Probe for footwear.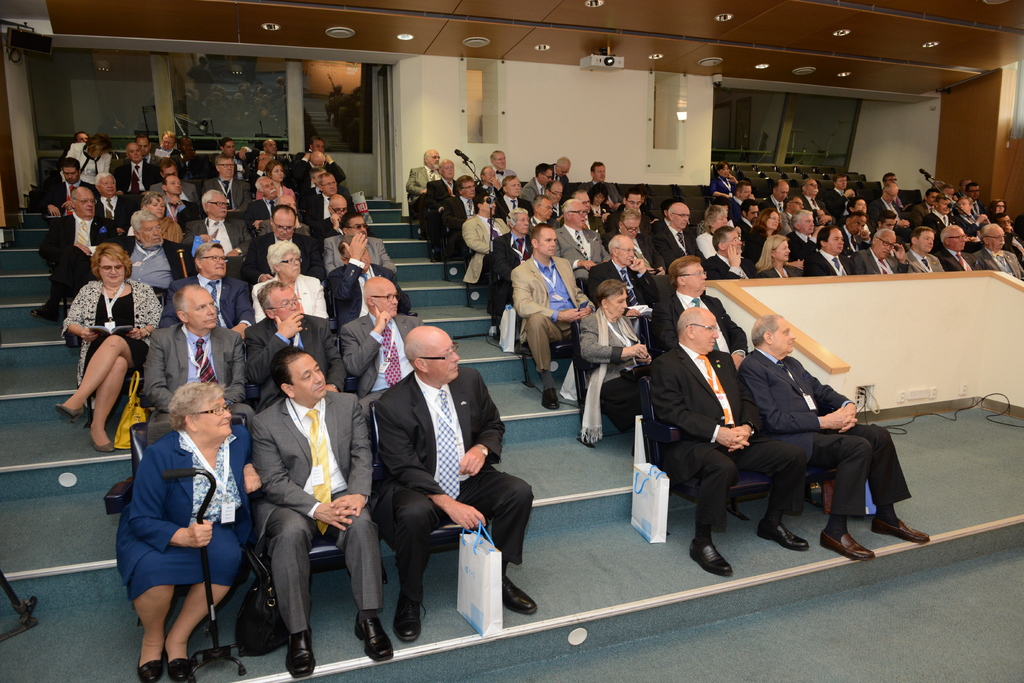
Probe result: pyautogui.locateOnScreen(35, 305, 61, 320).
